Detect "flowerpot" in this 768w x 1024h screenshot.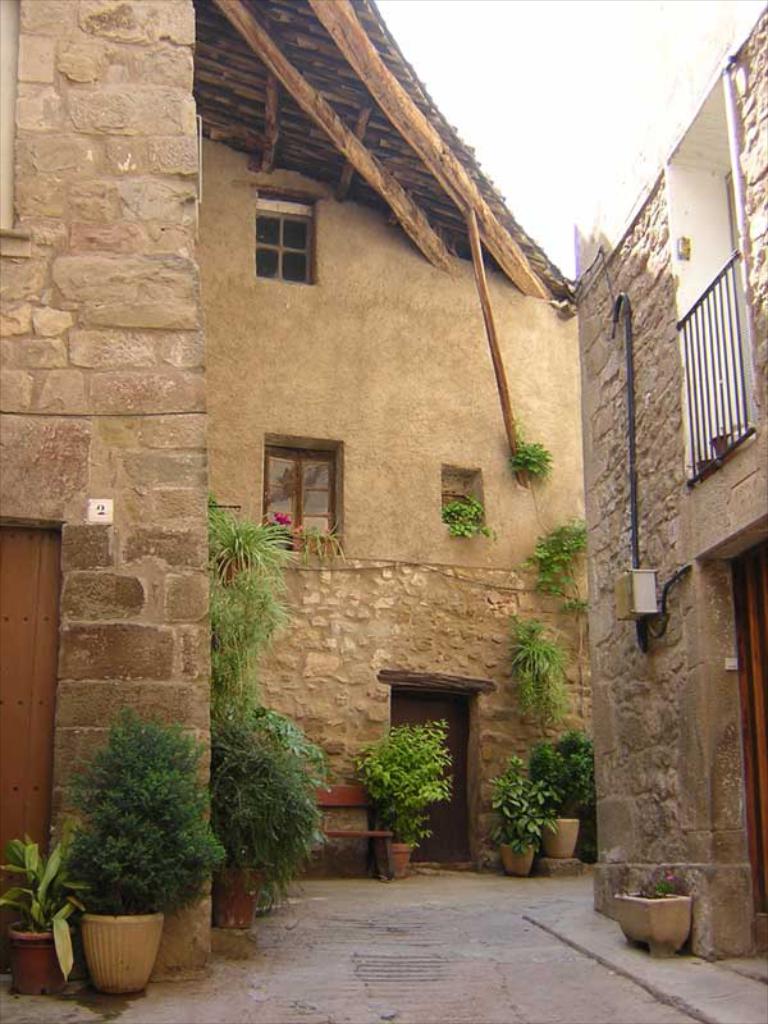
Detection: <bbox>212, 554, 251, 590</bbox>.
